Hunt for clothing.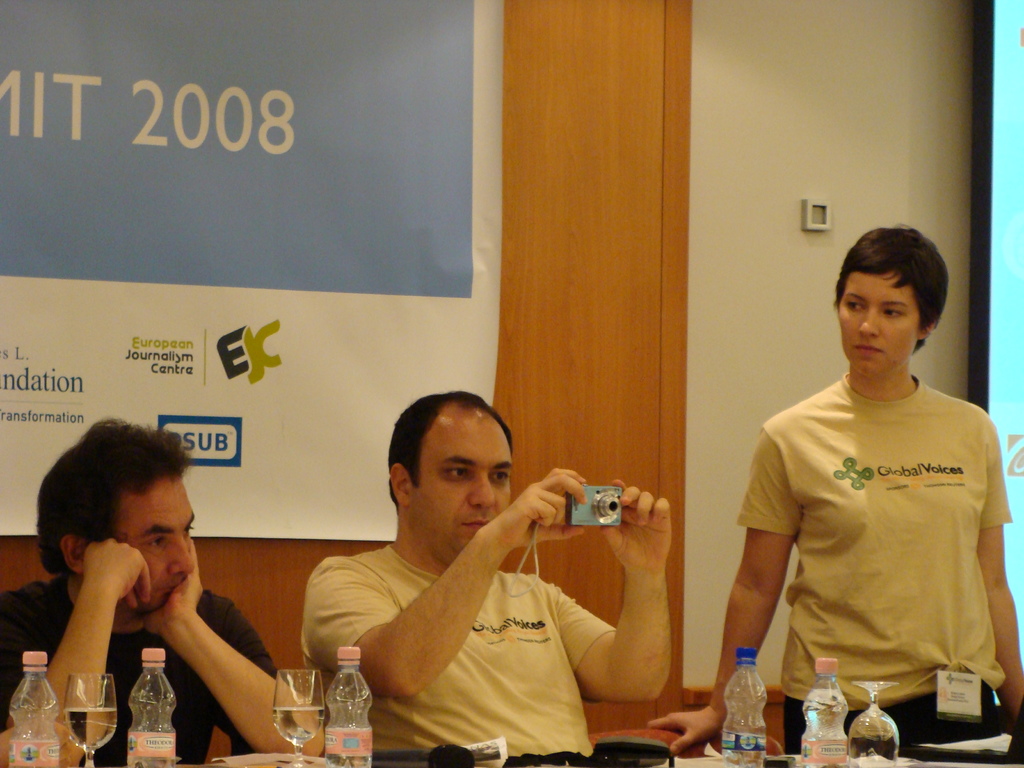
Hunted down at crop(726, 365, 1023, 760).
